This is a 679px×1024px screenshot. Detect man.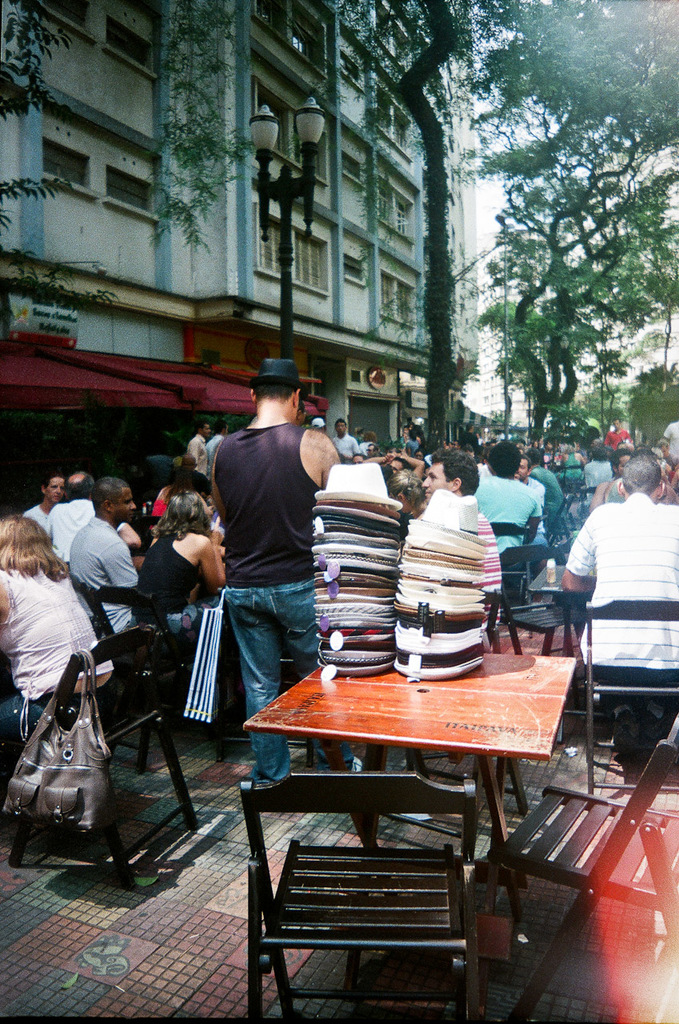
region(561, 454, 678, 753).
